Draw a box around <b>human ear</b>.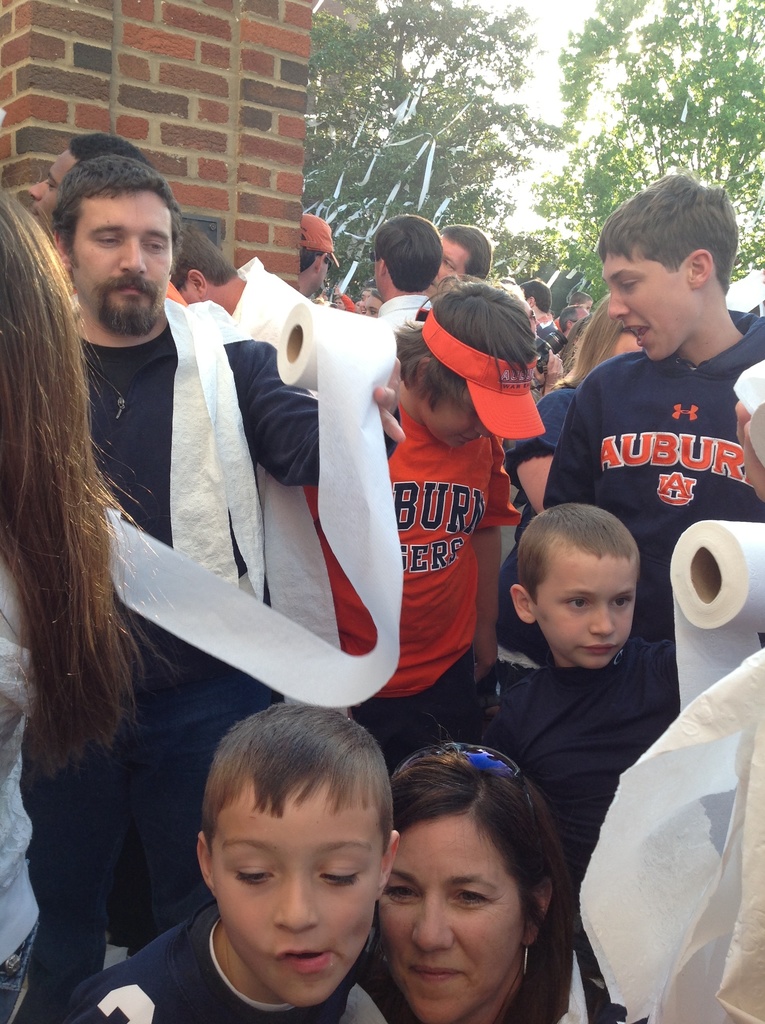
select_region(523, 881, 551, 949).
